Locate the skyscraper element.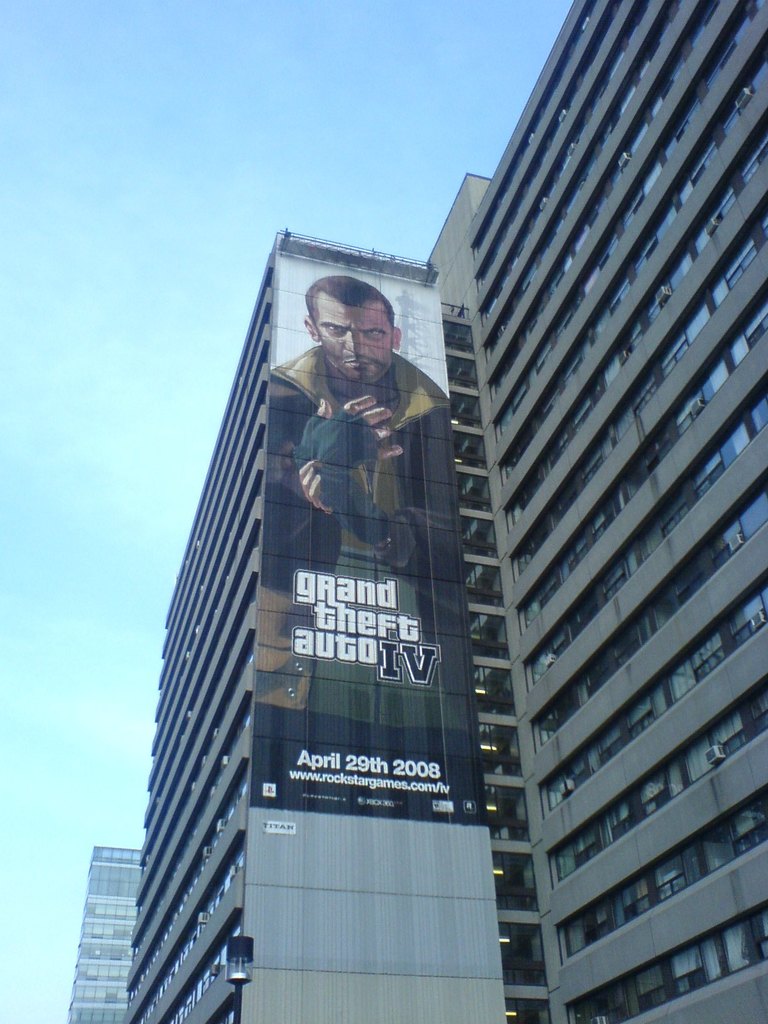
Element bbox: crop(61, 844, 140, 1023).
